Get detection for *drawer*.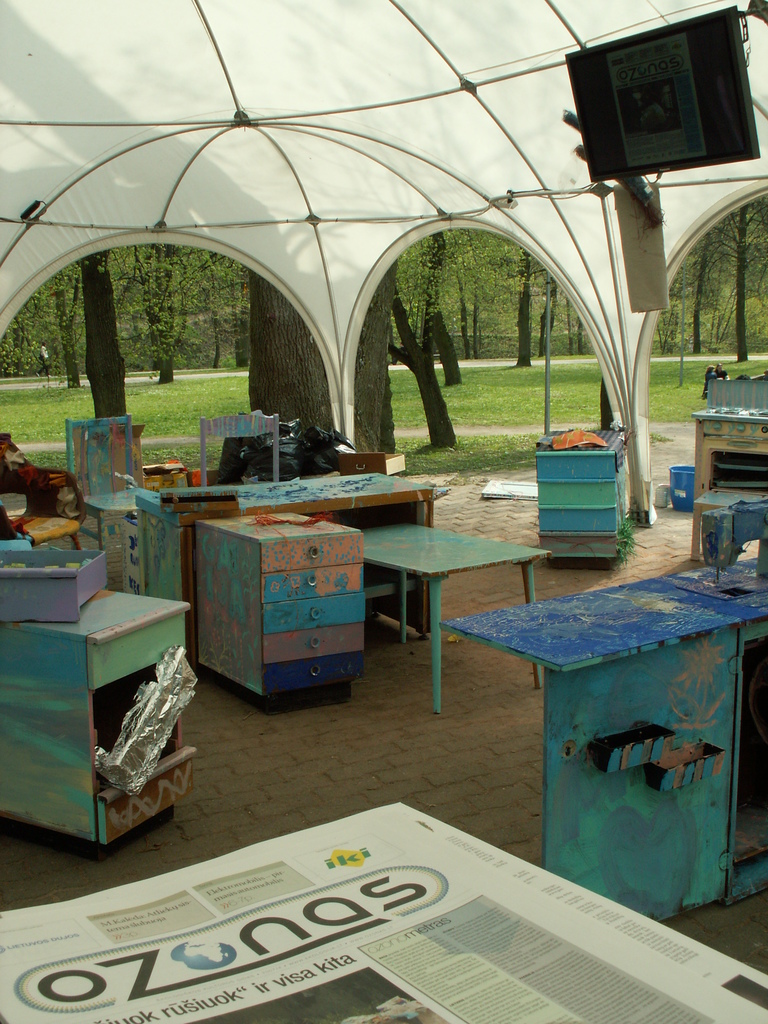
Detection: bbox(0, 547, 112, 620).
